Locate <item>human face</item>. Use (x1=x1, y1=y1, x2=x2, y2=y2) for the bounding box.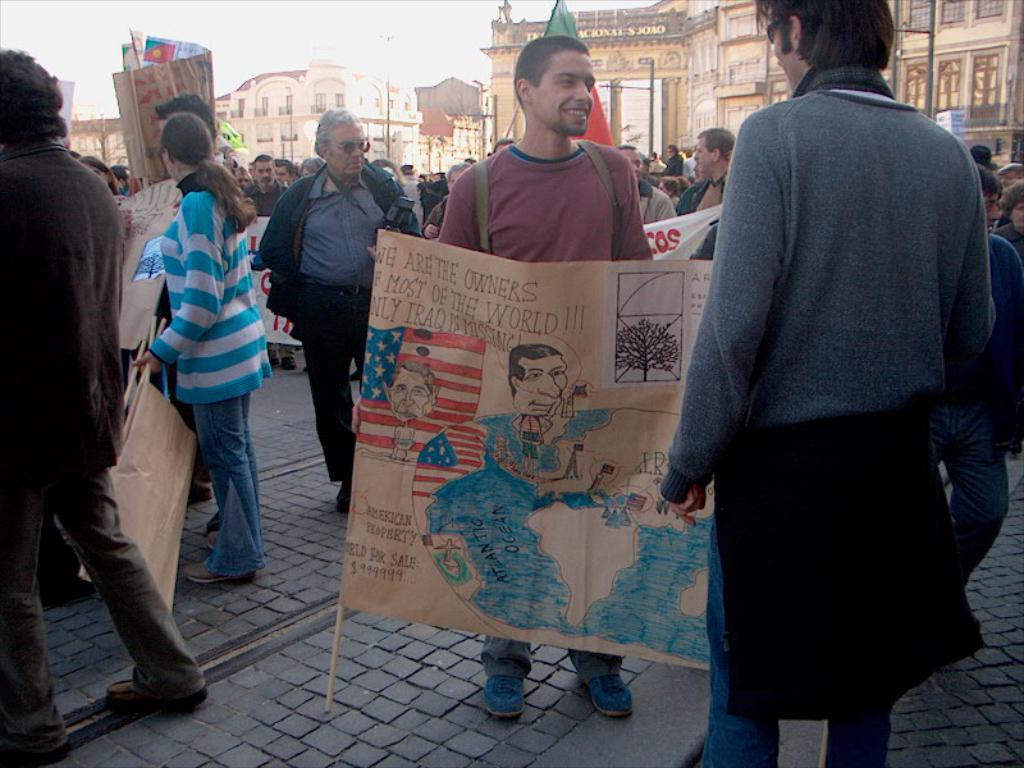
(x1=255, y1=164, x2=274, y2=188).
